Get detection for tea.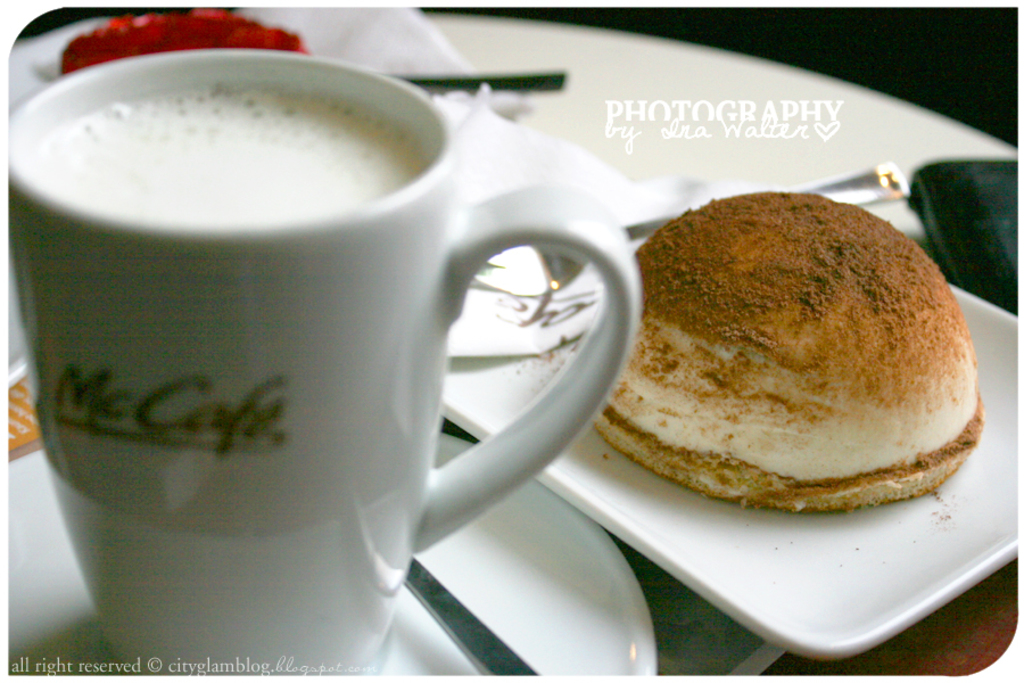
Detection: region(30, 82, 428, 222).
